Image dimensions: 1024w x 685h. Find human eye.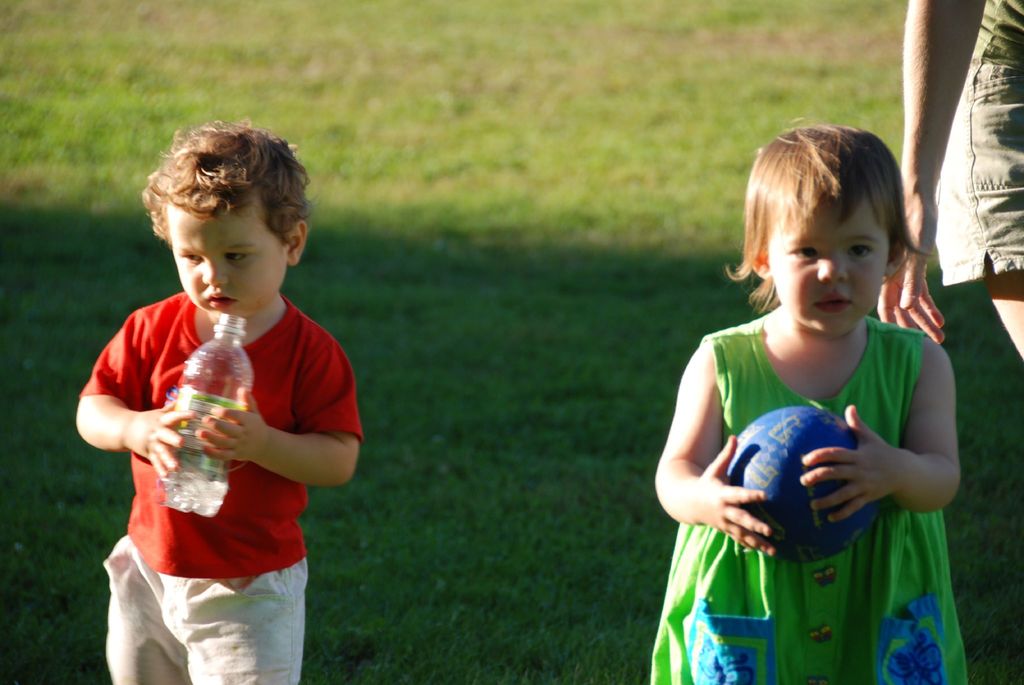
[842, 241, 874, 262].
